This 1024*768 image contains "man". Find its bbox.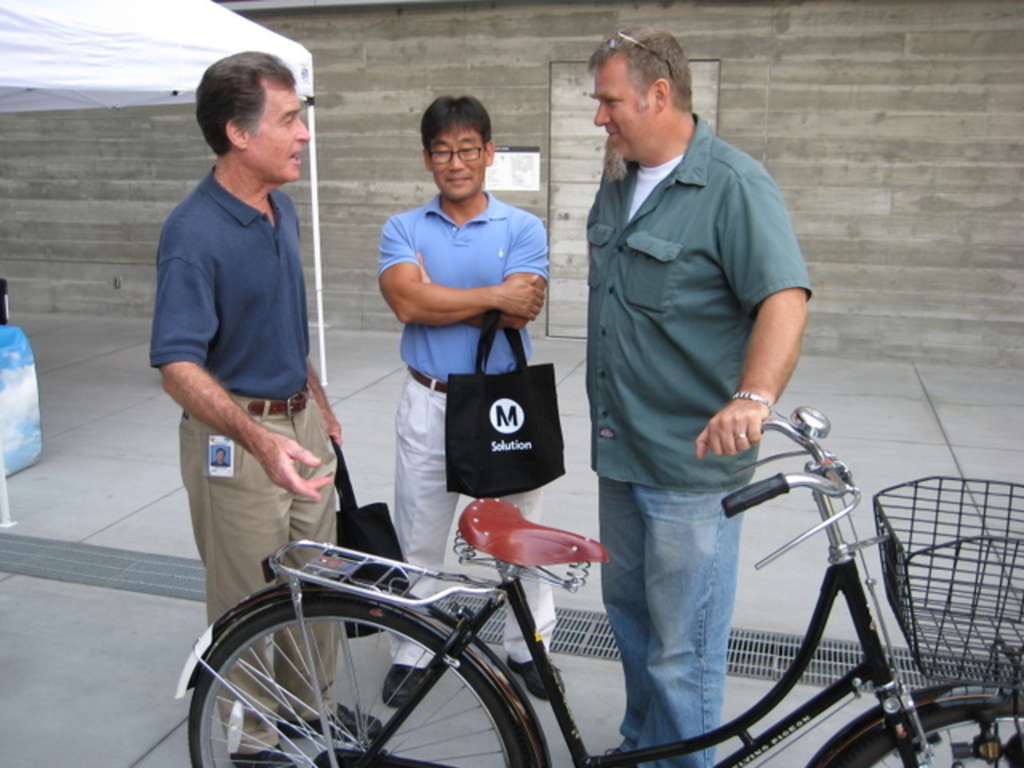
546, 37, 835, 767.
